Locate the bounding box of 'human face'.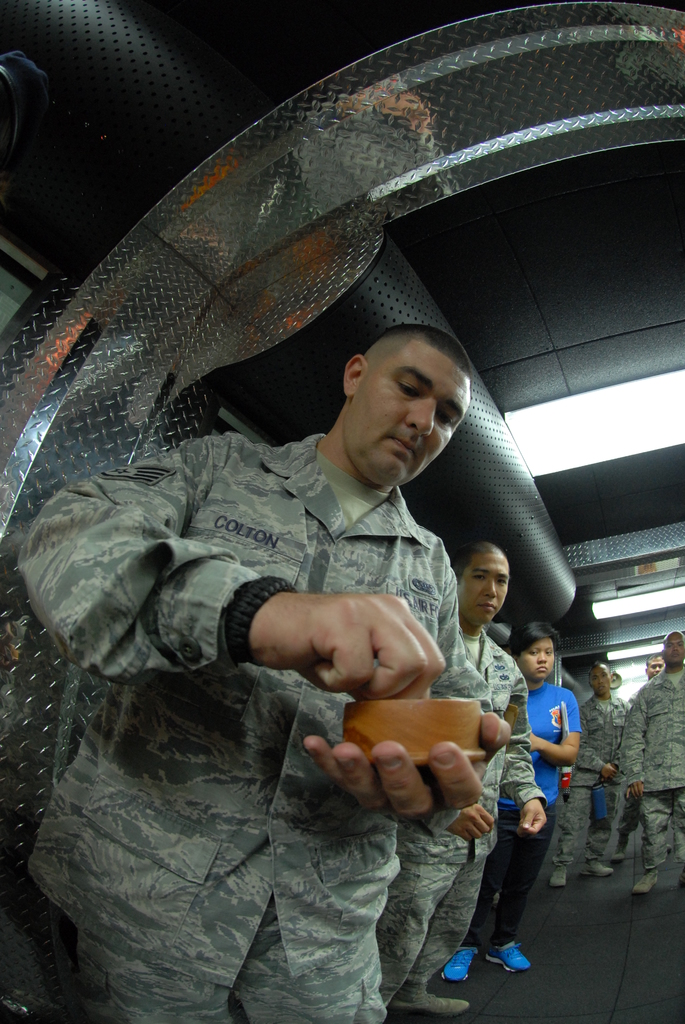
Bounding box: <box>461,554,506,623</box>.
